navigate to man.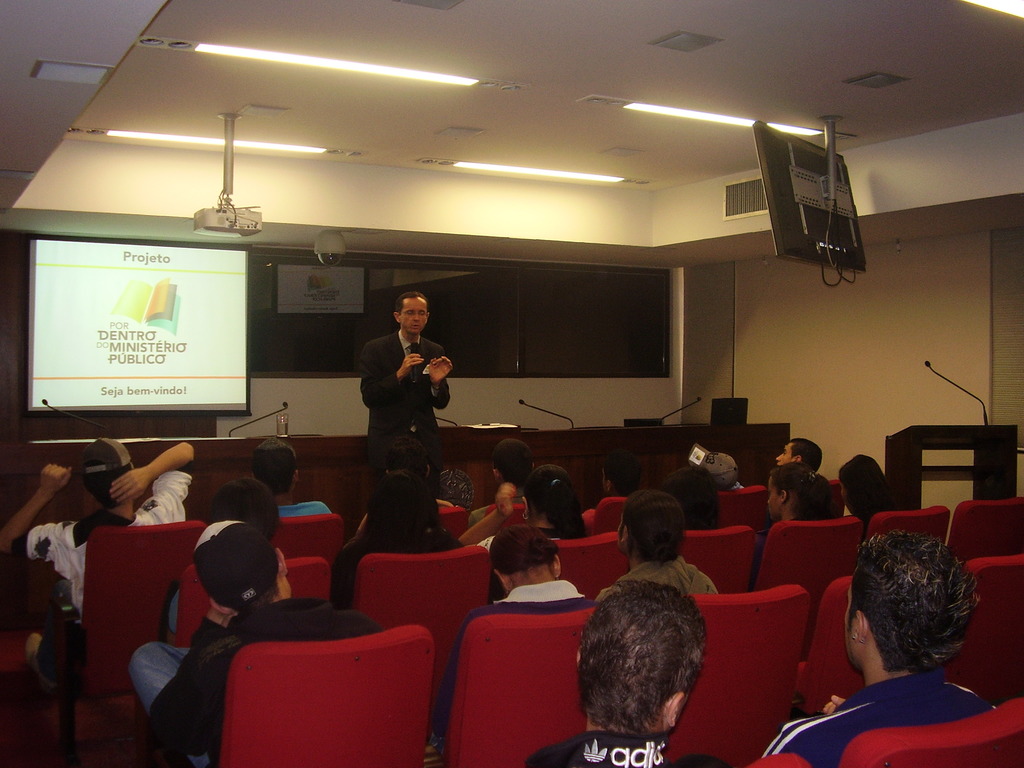
Navigation target: {"left": 253, "top": 436, "right": 333, "bottom": 516}.
